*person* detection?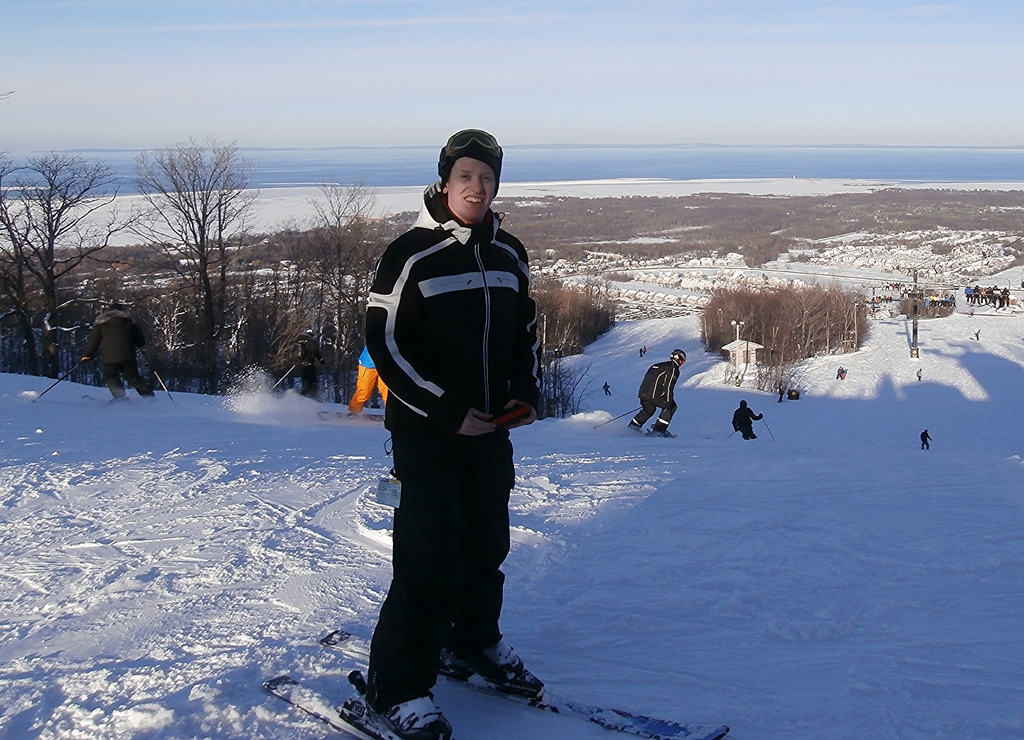
[626,349,685,437]
